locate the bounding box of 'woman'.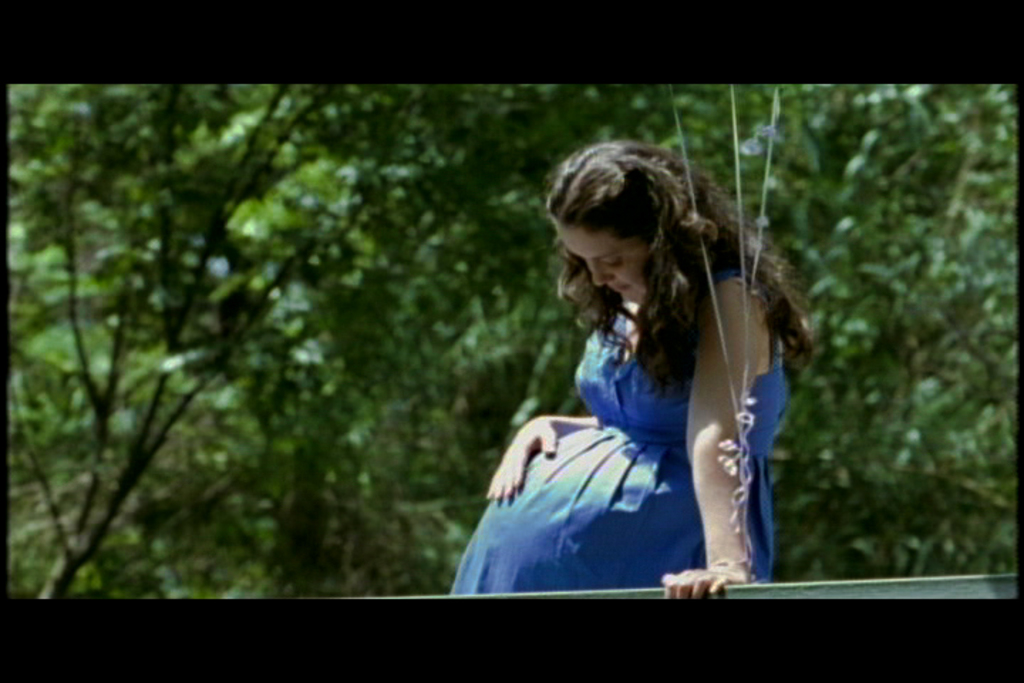
Bounding box: 471:135:831:599.
